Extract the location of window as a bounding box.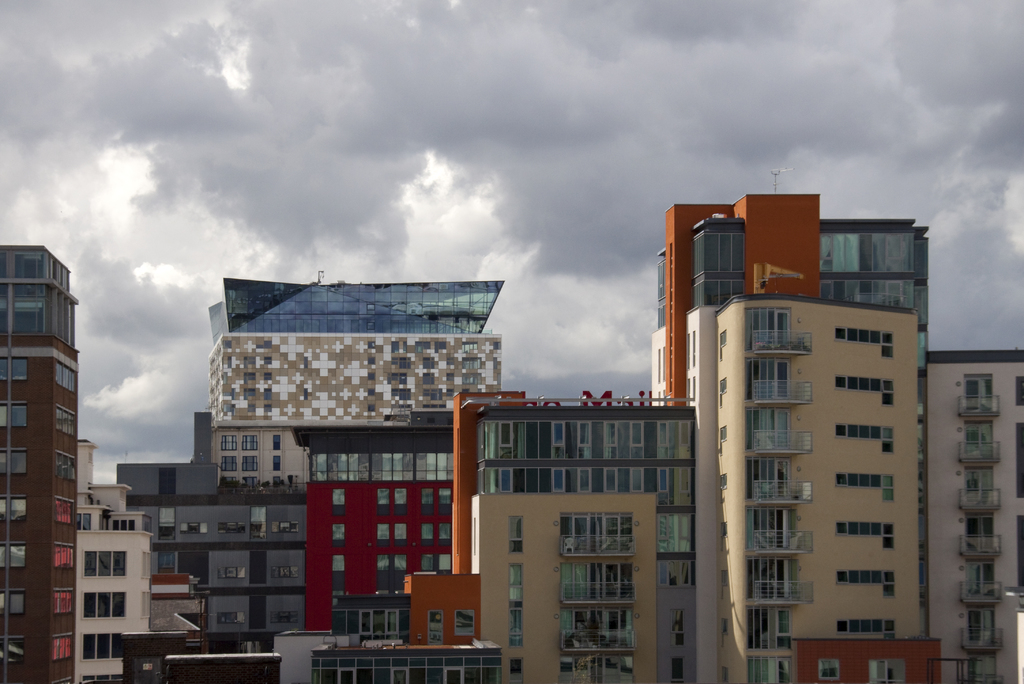
{"x1": 111, "y1": 519, "x2": 135, "y2": 529}.
